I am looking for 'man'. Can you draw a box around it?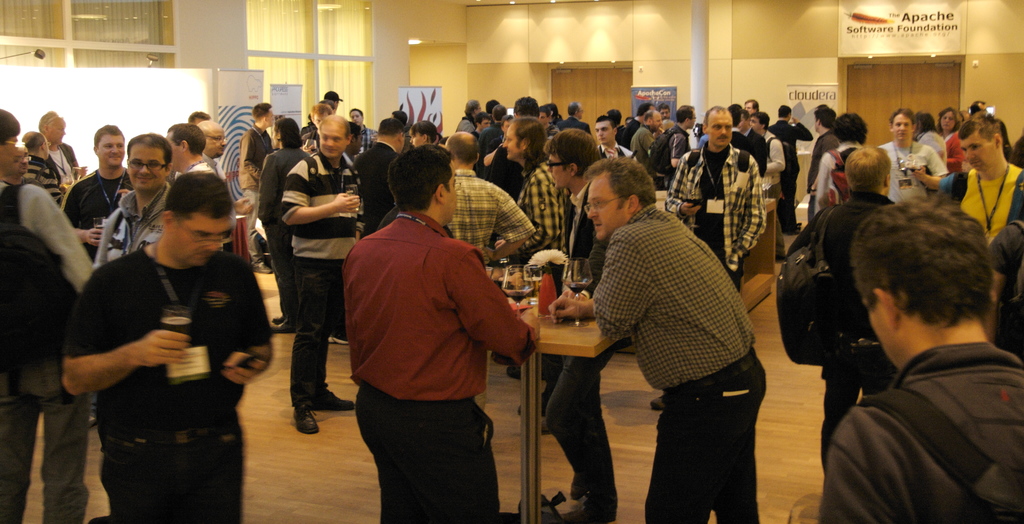
Sure, the bounding box is locate(547, 156, 768, 523).
